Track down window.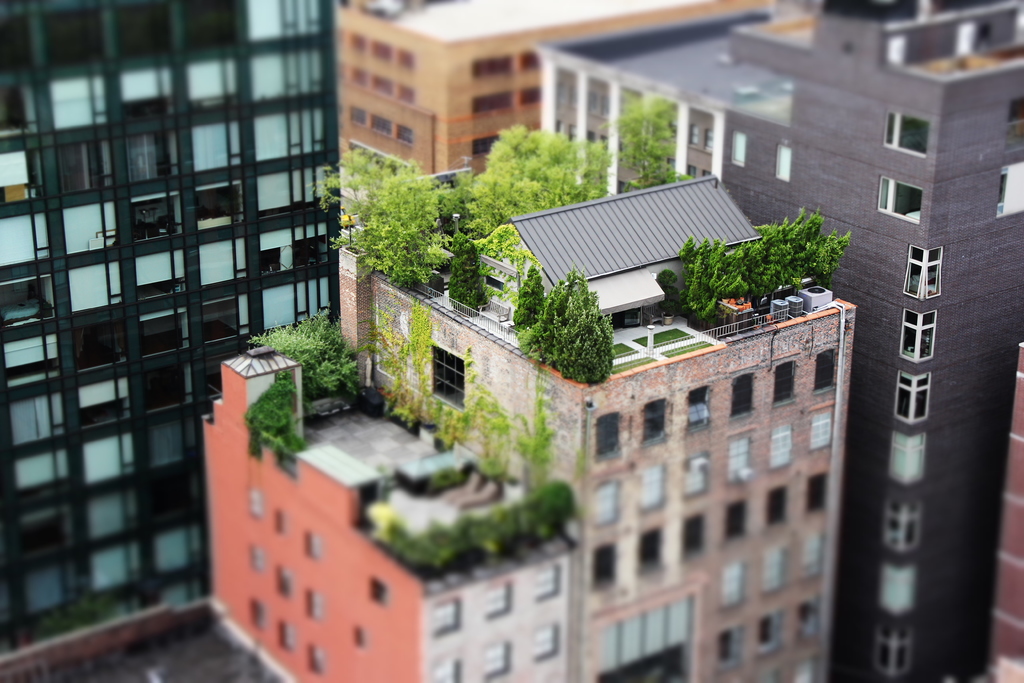
Tracked to box(257, 164, 326, 222).
